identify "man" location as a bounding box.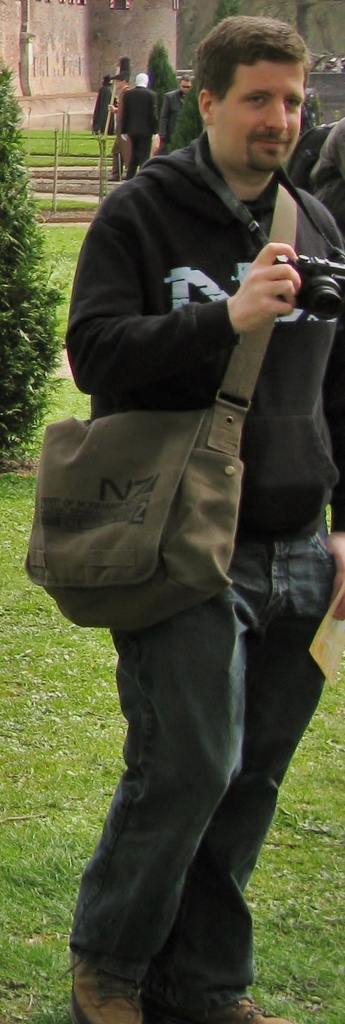
157:76:196:147.
